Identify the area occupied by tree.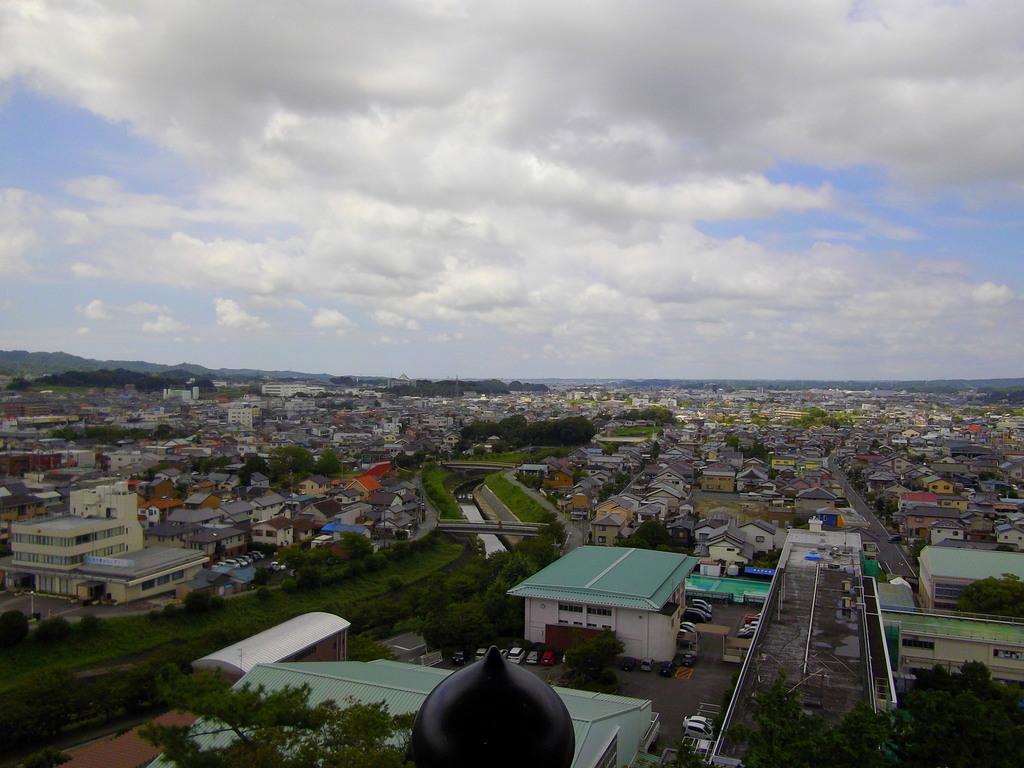
Area: left=811, top=406, right=827, bottom=417.
